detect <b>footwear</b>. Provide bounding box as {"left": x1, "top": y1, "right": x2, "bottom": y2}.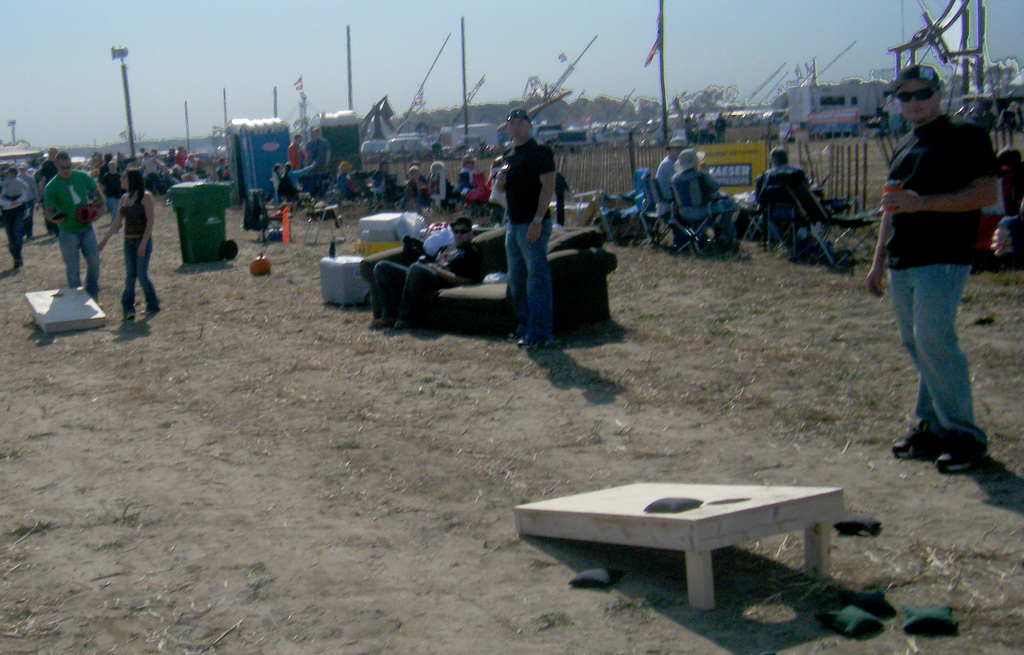
{"left": 933, "top": 428, "right": 991, "bottom": 473}.
